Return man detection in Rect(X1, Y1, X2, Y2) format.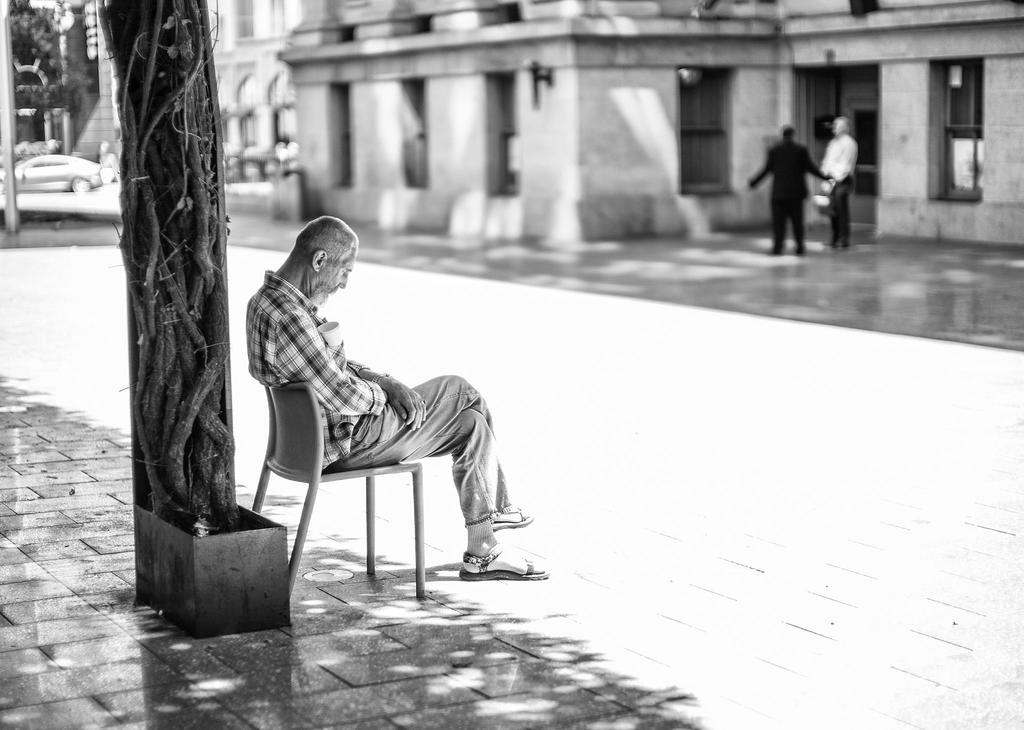
Rect(250, 219, 520, 607).
